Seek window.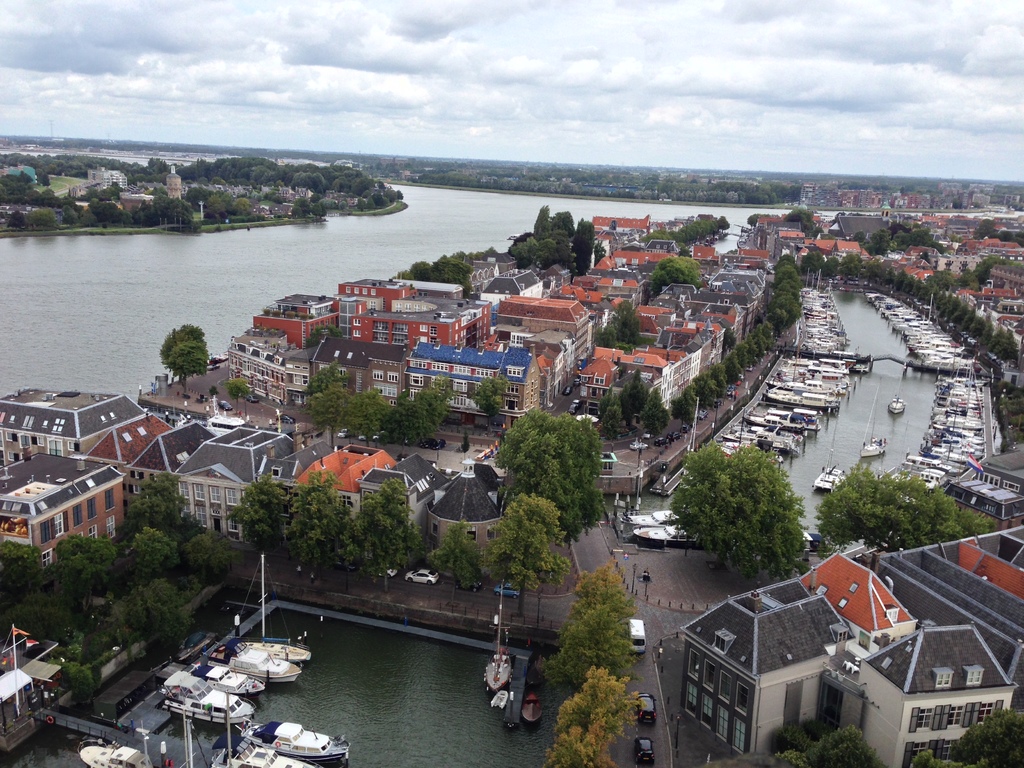
pyautogui.locateOnScreen(193, 485, 202, 500).
